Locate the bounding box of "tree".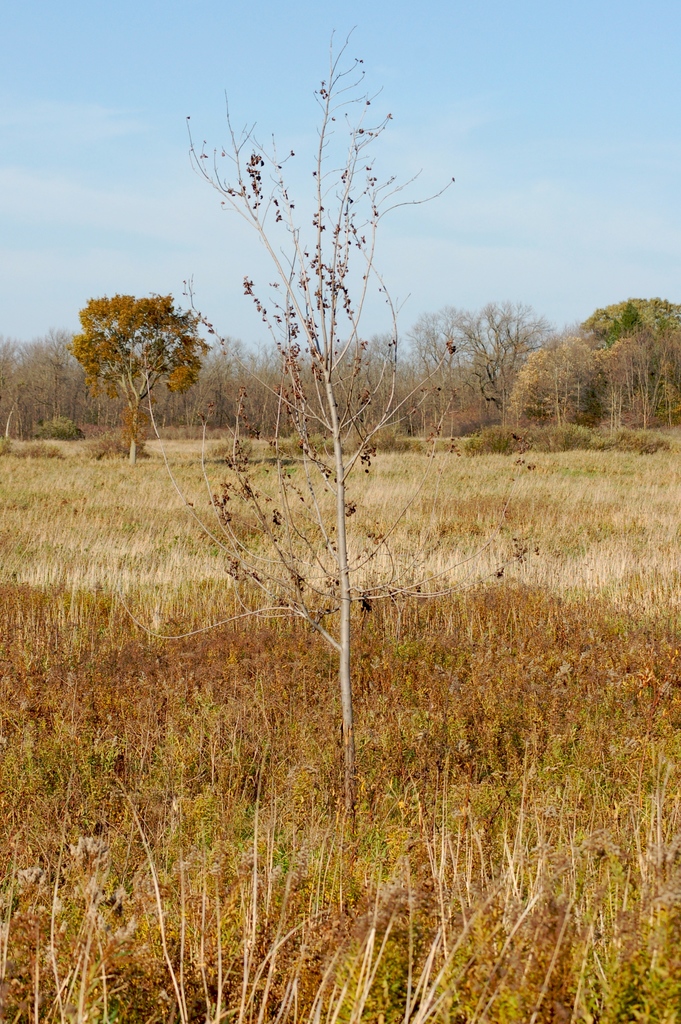
Bounding box: <bbox>582, 292, 680, 431</bbox>.
